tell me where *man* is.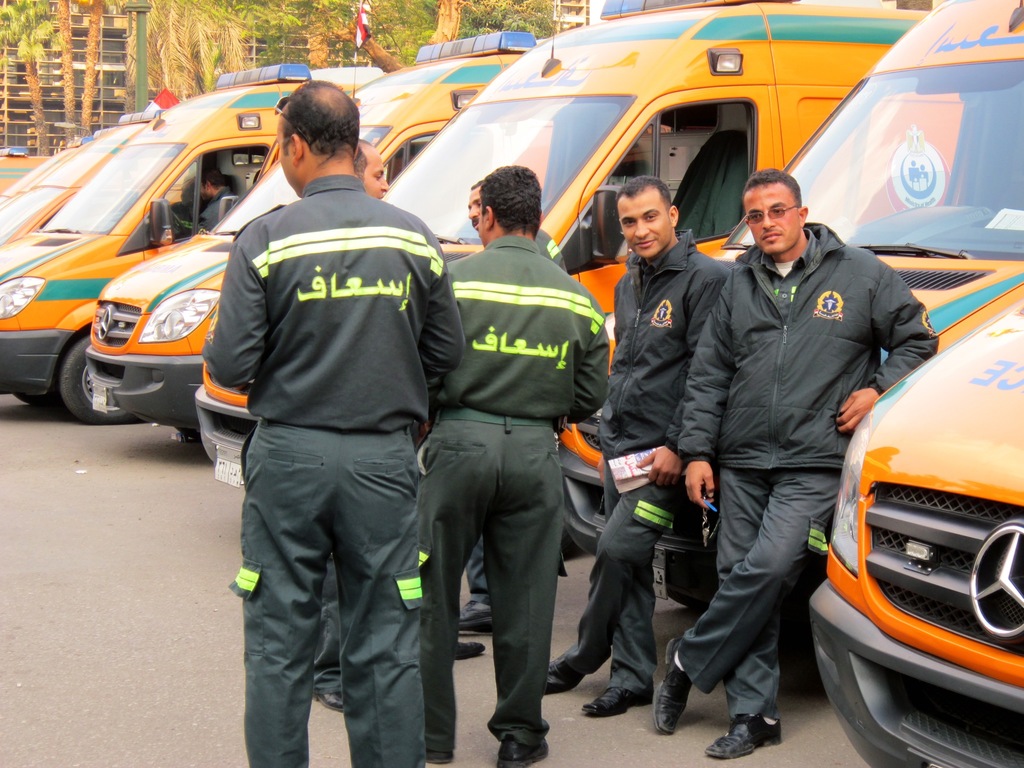
*man* is at rect(648, 168, 940, 749).
